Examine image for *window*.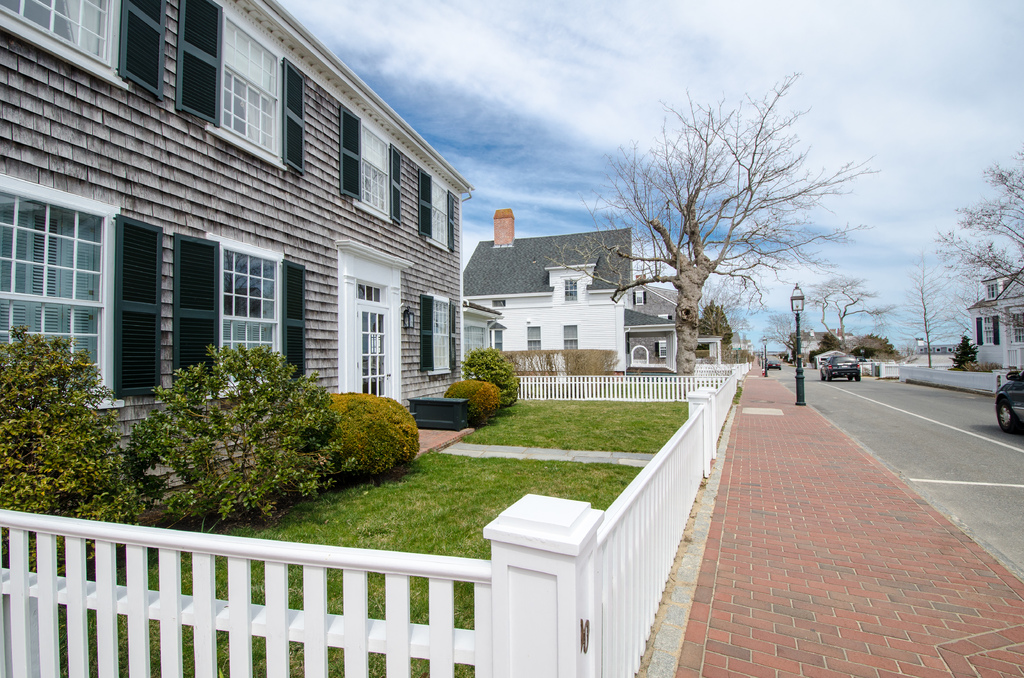
Examination result: region(340, 104, 407, 223).
